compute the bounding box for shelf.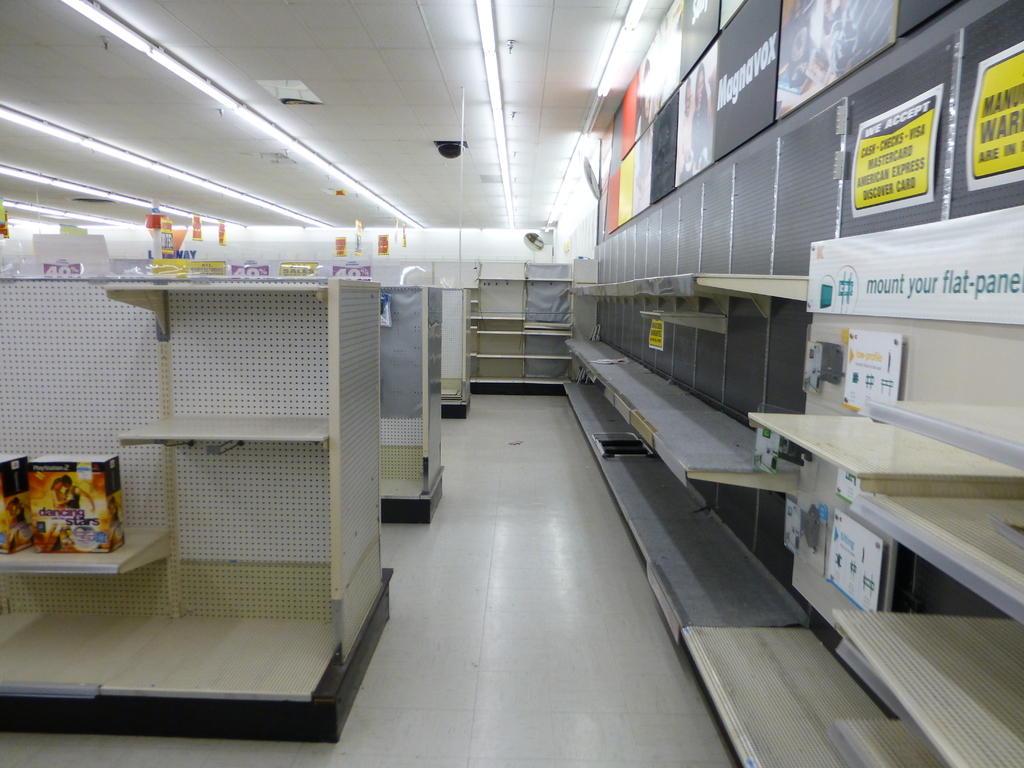
locate(0, 523, 179, 579).
